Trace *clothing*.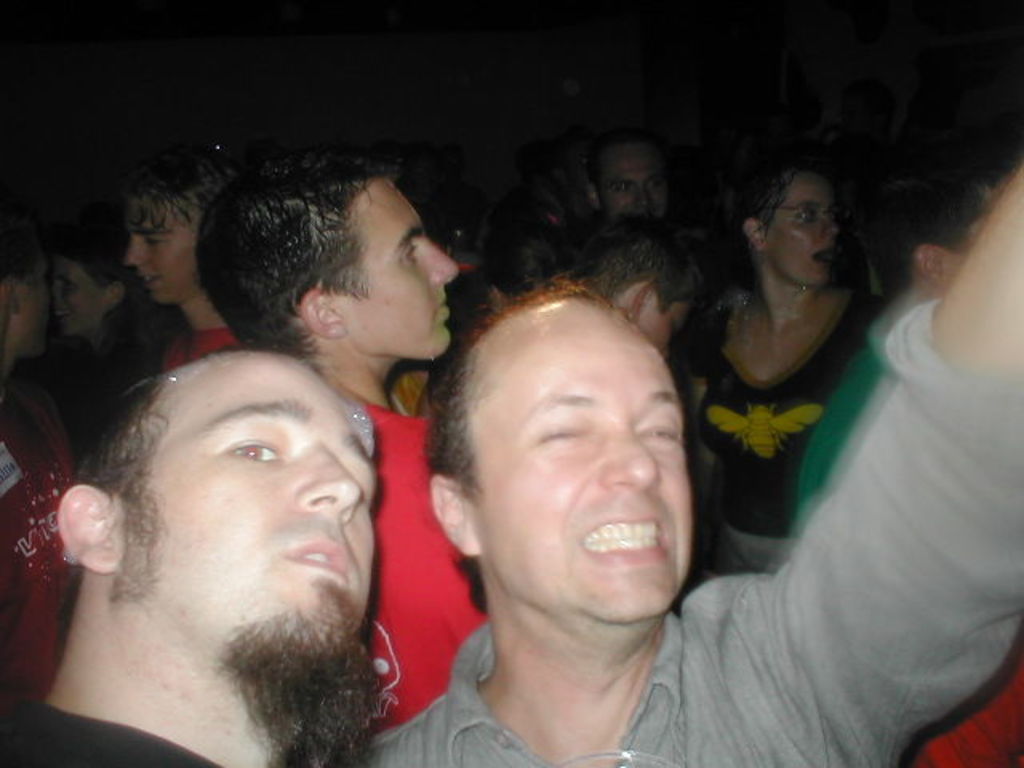
Traced to 686:283:850:557.
